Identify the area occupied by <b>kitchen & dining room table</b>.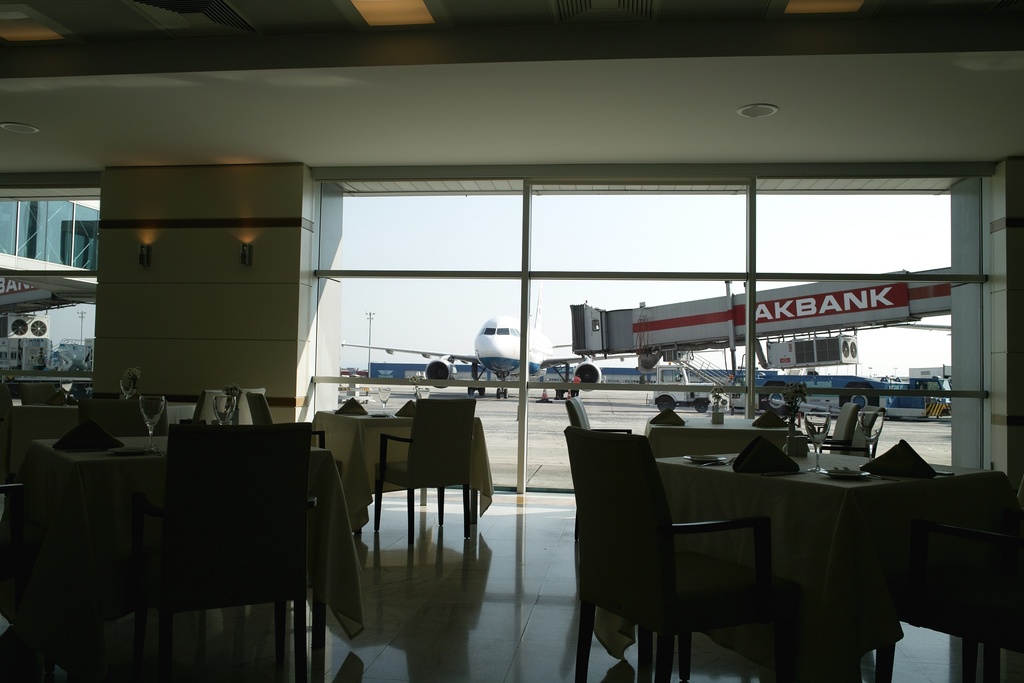
Area: <box>511,392,1023,671</box>.
